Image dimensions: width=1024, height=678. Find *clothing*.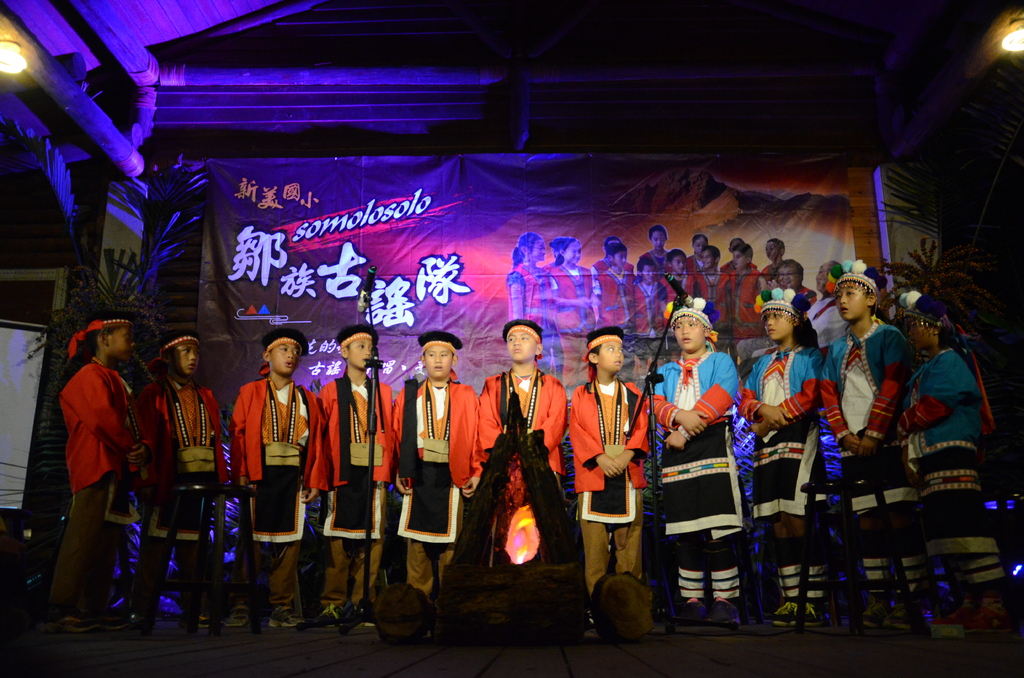
select_region(810, 332, 897, 480).
